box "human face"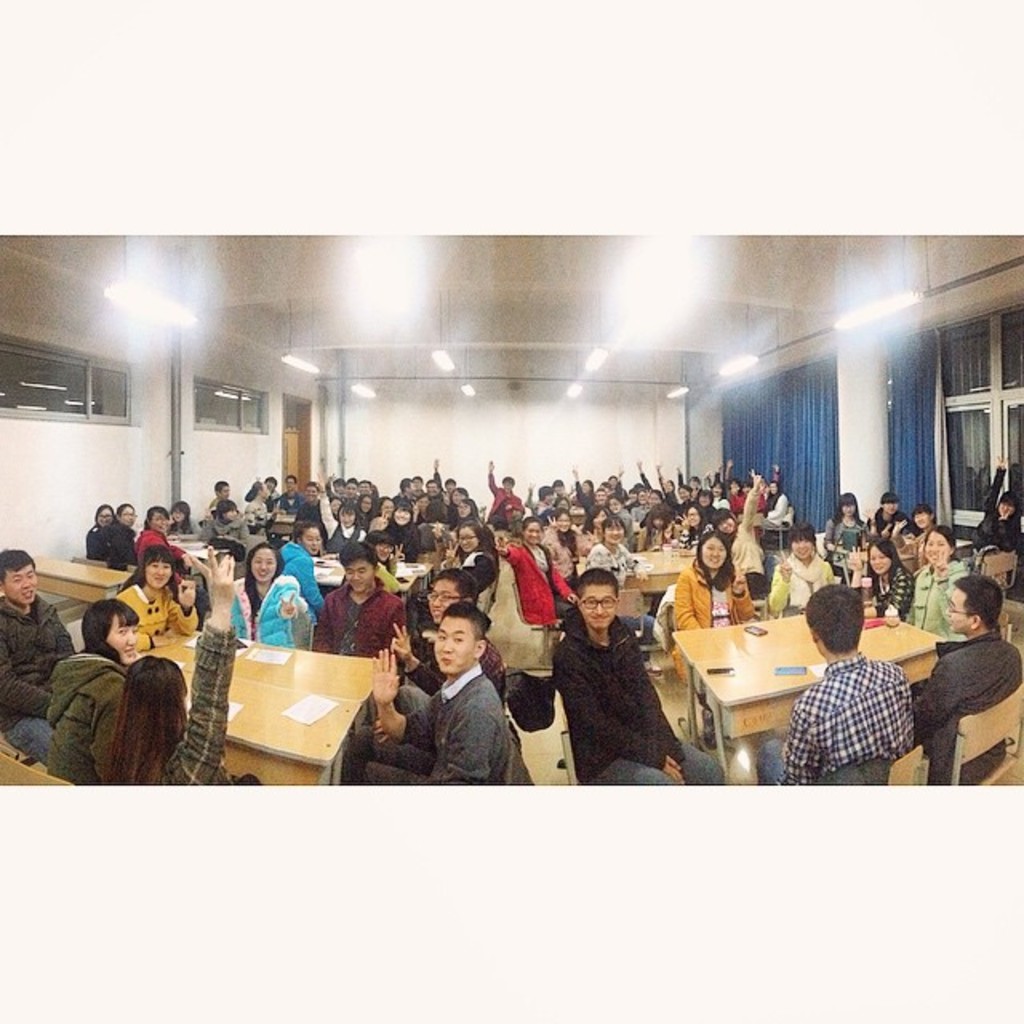
339:558:373:595
